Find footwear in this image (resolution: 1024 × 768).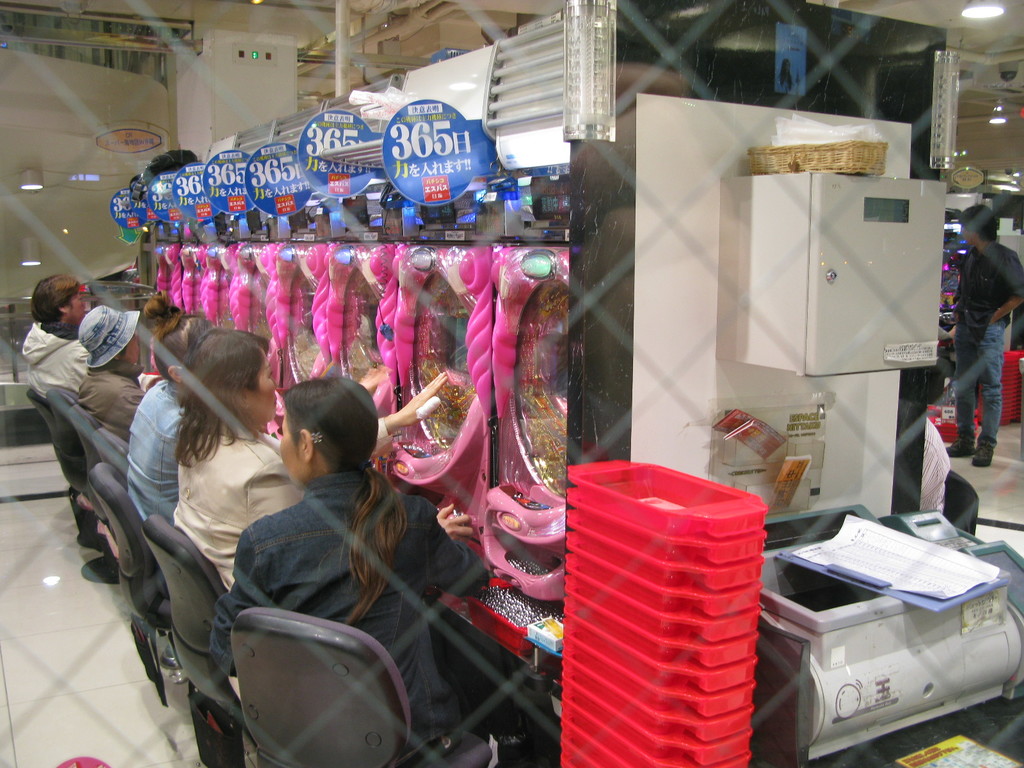
x1=943, y1=436, x2=980, y2=458.
